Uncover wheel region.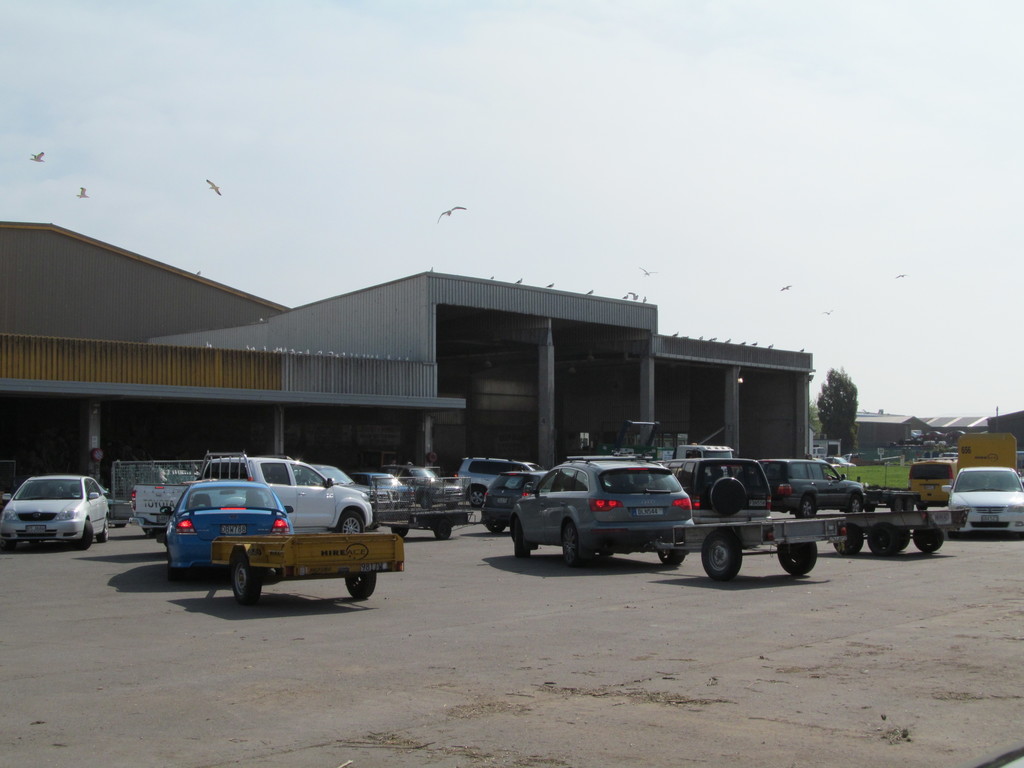
Uncovered: box(846, 497, 862, 515).
